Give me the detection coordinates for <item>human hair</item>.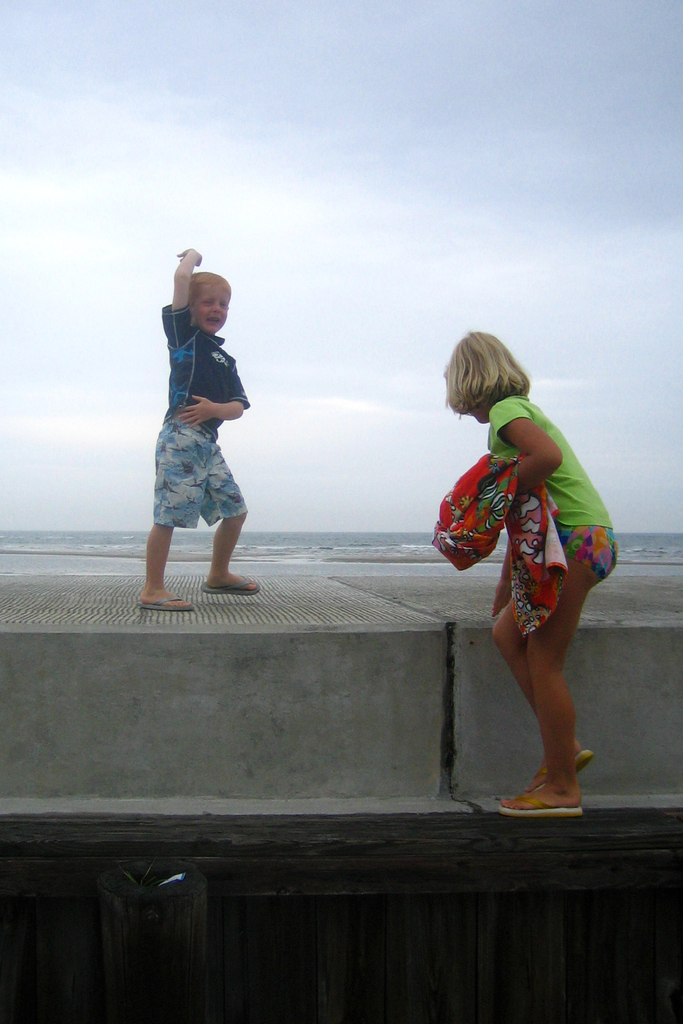
box=[189, 268, 233, 305].
